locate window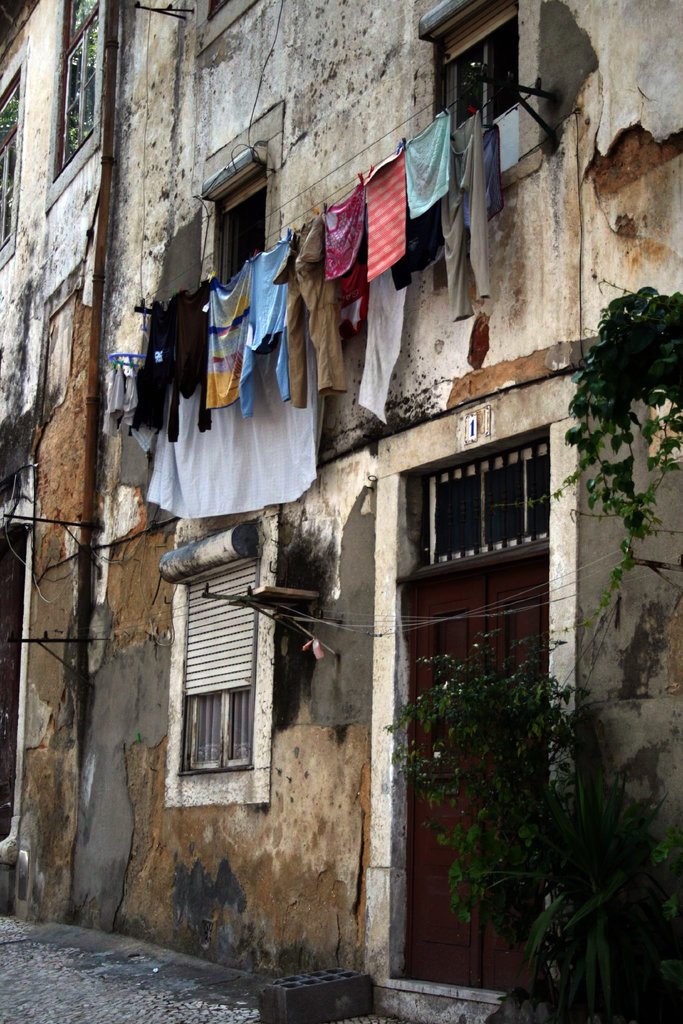
BBox(172, 554, 256, 780)
